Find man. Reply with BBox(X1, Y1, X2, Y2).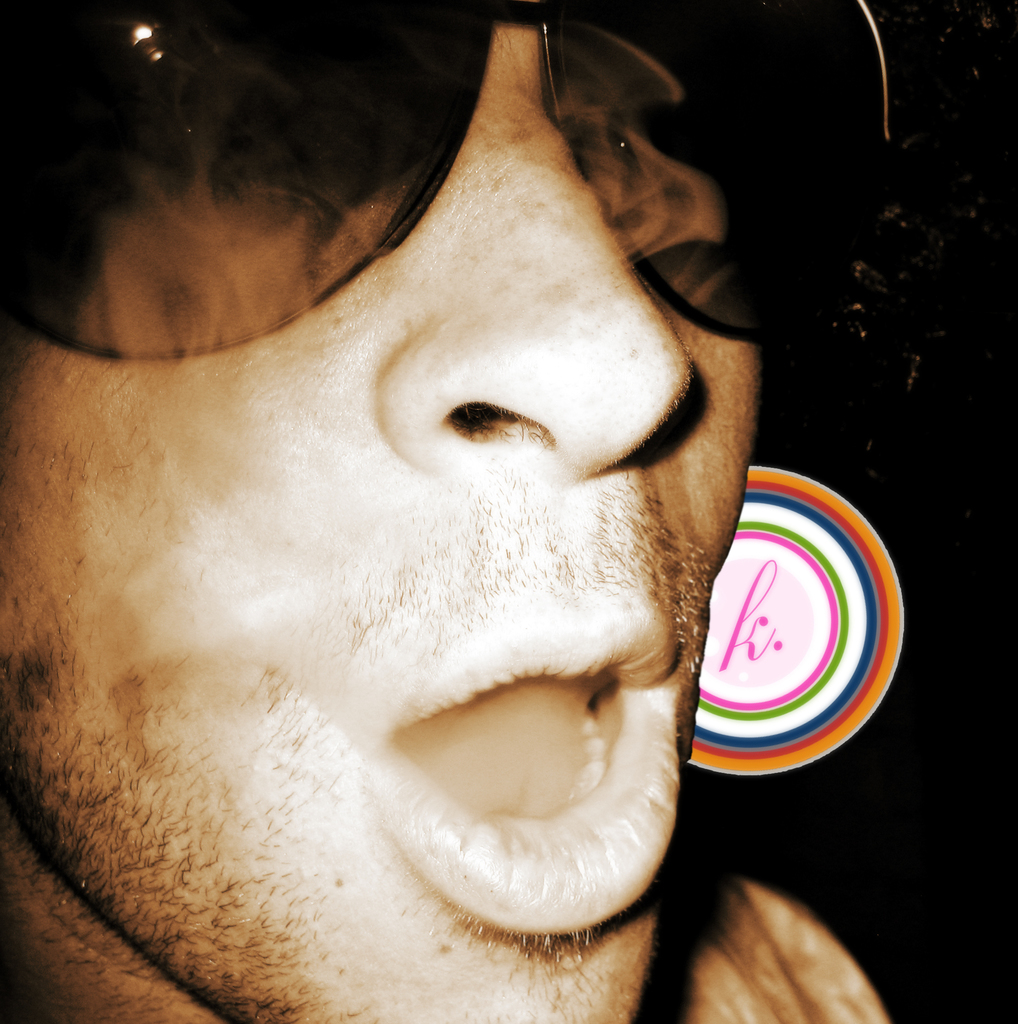
BBox(3, 21, 909, 1021).
